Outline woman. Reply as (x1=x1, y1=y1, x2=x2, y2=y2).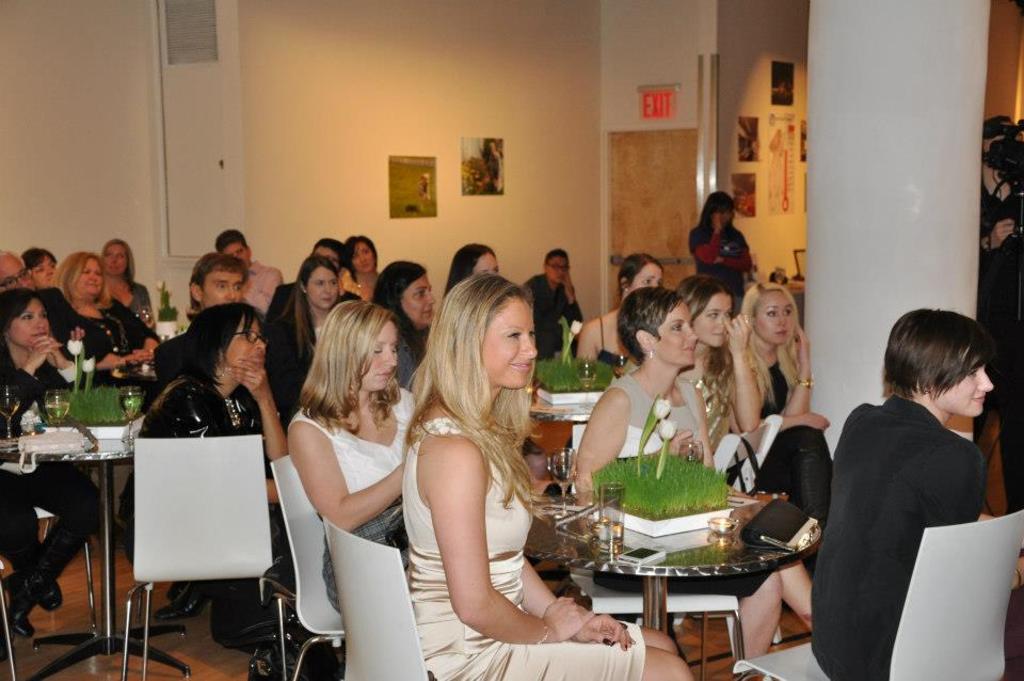
(x1=446, y1=243, x2=498, y2=291).
